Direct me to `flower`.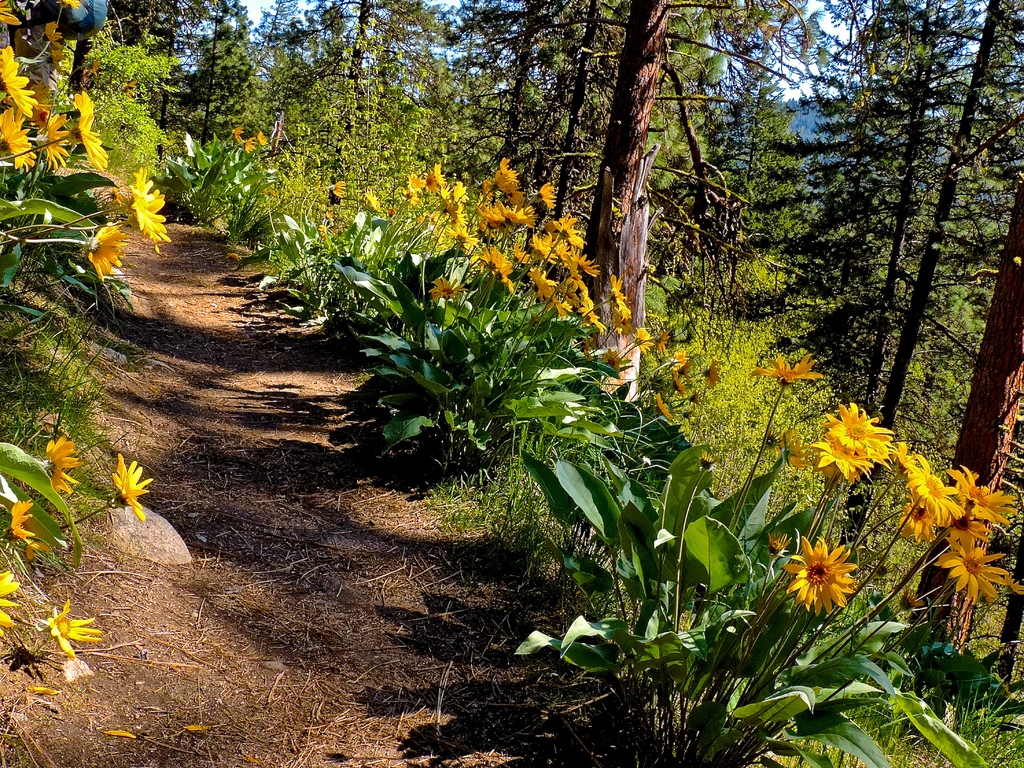
Direction: region(782, 532, 867, 619).
